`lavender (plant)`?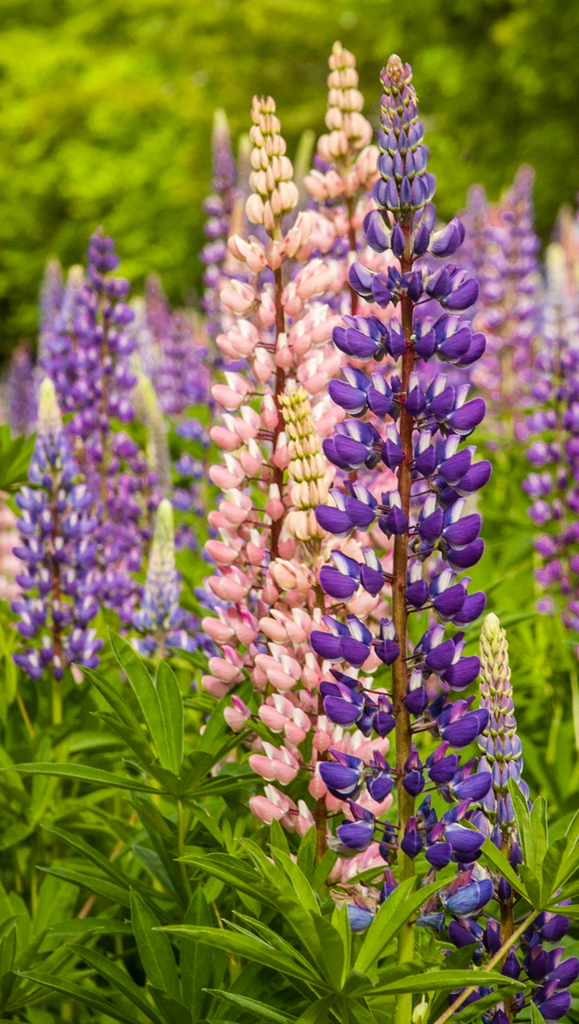
l=499, t=170, r=546, b=372
